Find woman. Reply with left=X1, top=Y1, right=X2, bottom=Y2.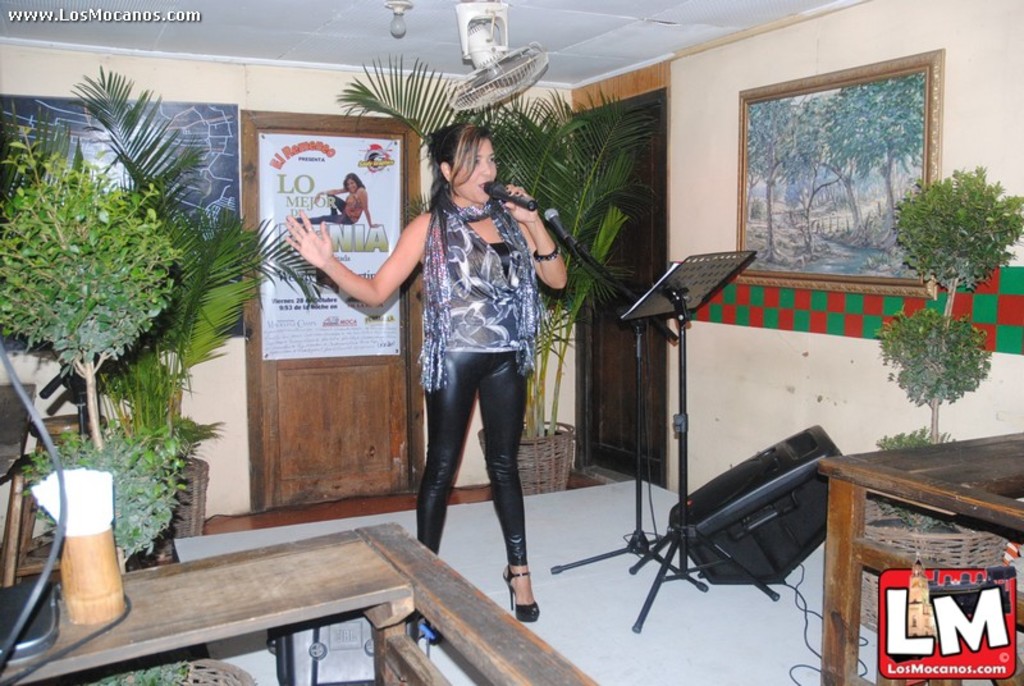
left=274, top=119, right=522, bottom=531.
